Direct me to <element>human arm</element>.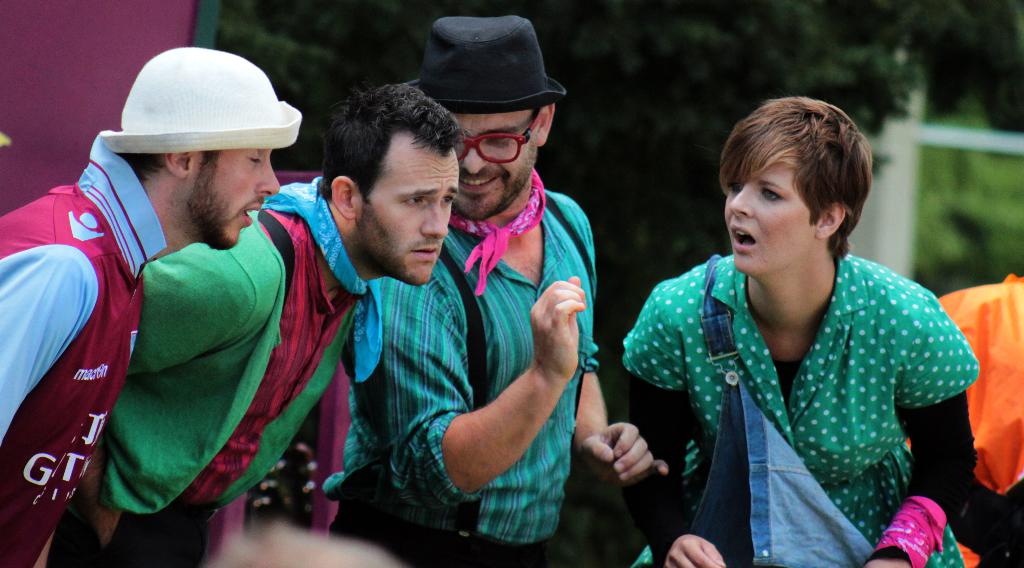
Direction: 569, 189, 653, 488.
